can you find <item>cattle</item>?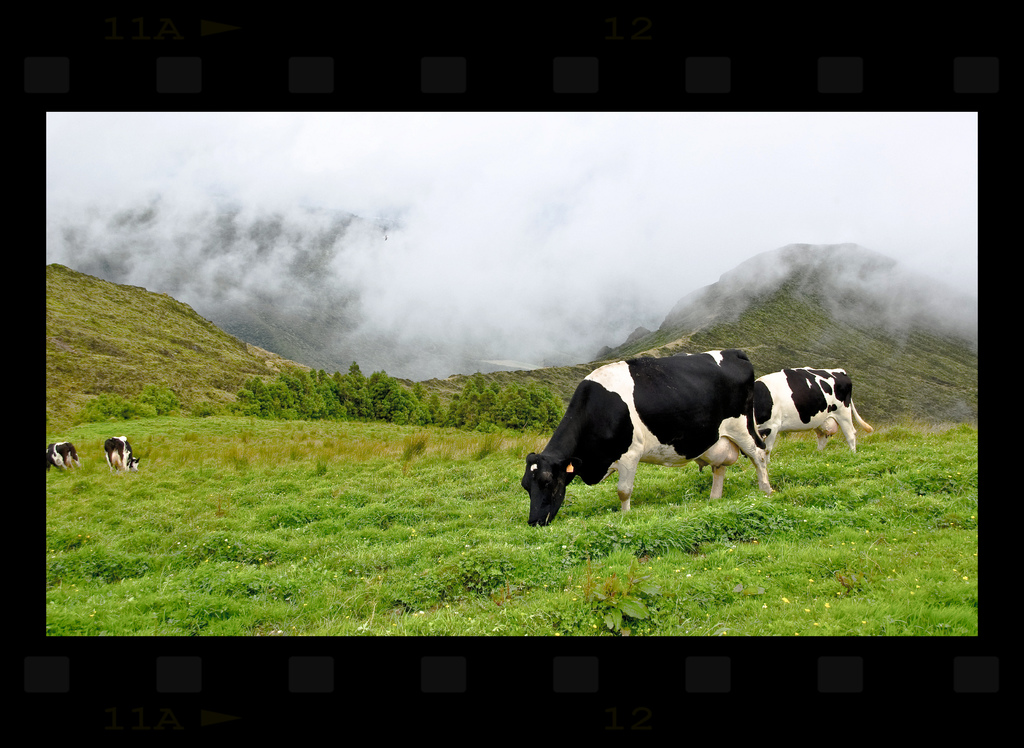
Yes, bounding box: locate(522, 346, 760, 530).
